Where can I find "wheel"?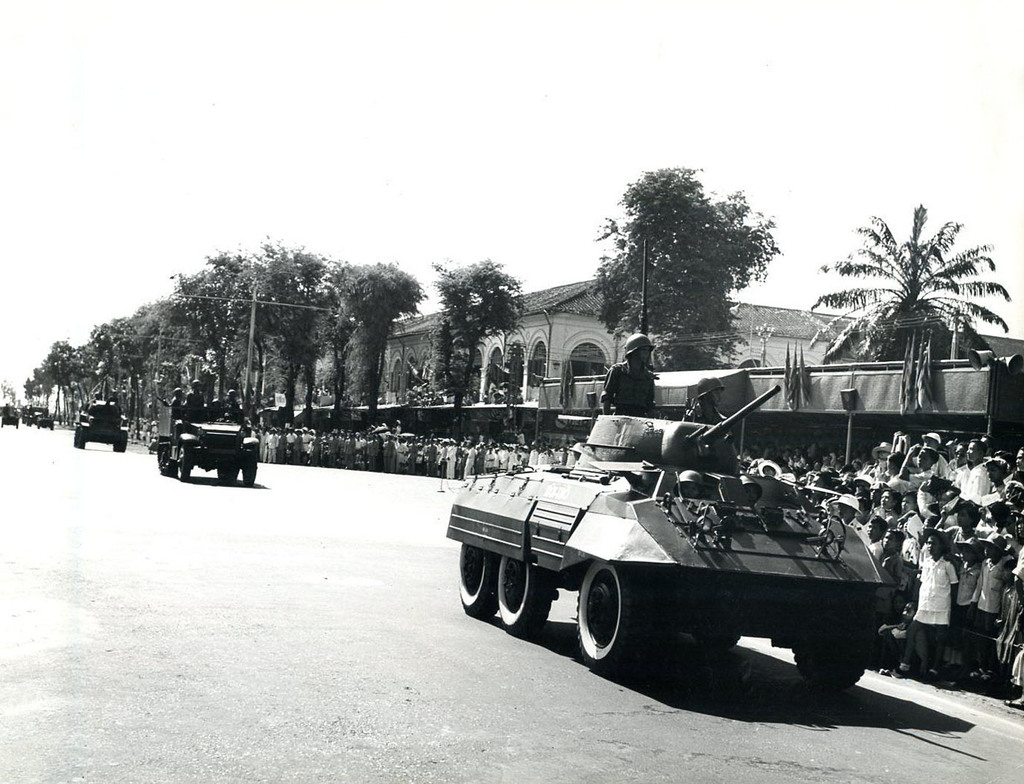
You can find it at rect(684, 629, 746, 656).
